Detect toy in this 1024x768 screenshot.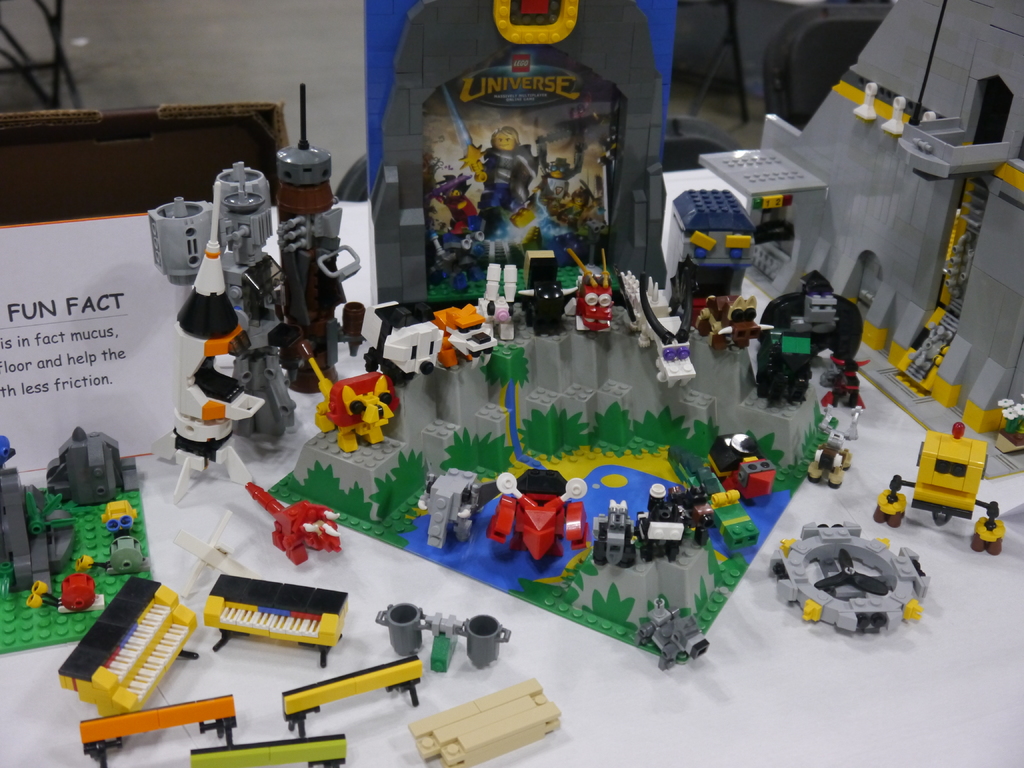
Detection: detection(81, 691, 237, 767).
